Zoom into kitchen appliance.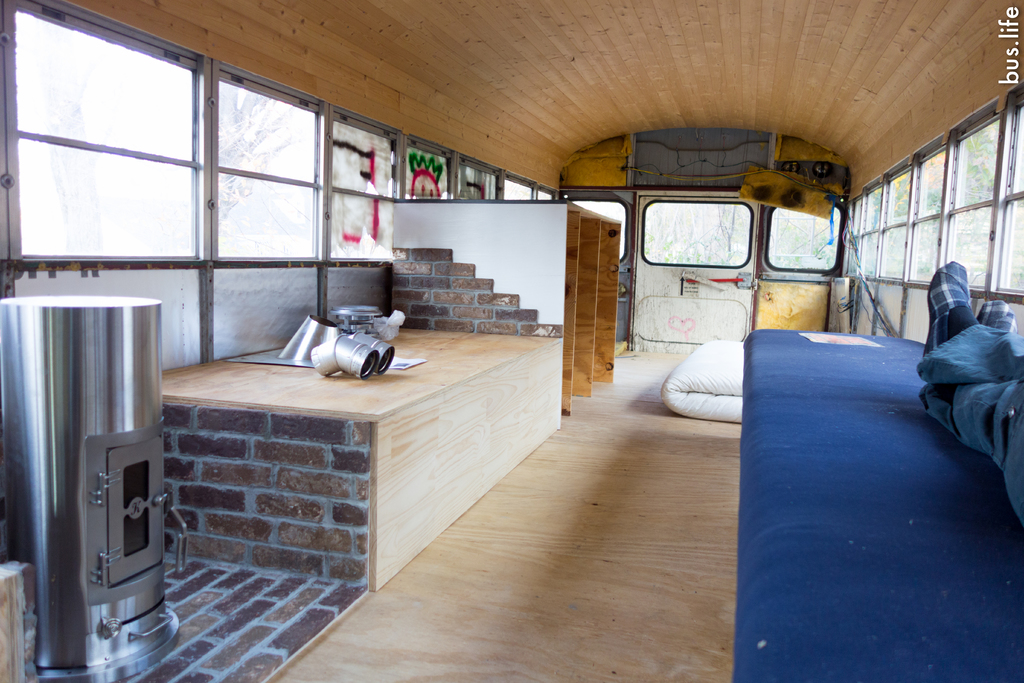
Zoom target: {"left": 359, "top": 340, "right": 390, "bottom": 374}.
